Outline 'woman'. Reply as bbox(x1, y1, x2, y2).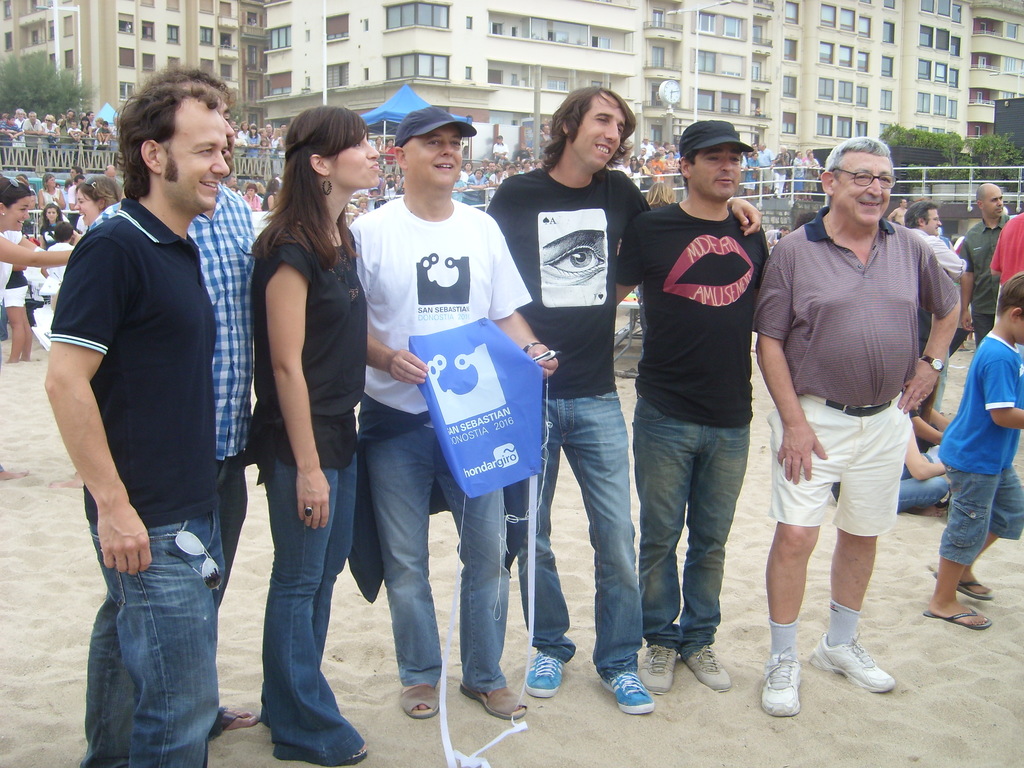
bbox(262, 177, 282, 214).
